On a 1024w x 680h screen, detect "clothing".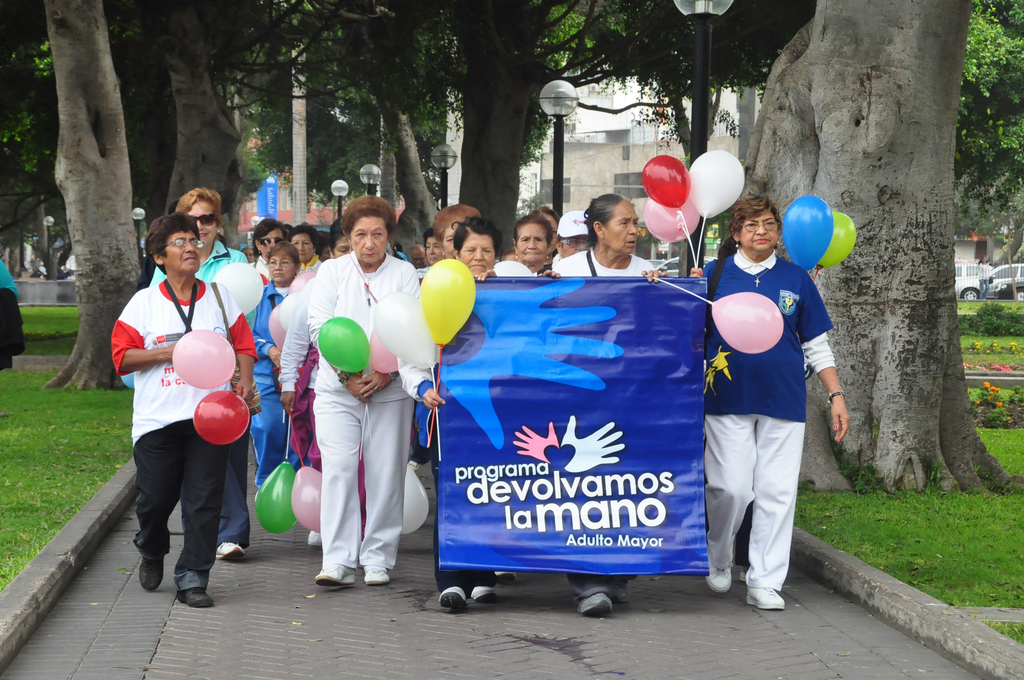
(277, 285, 312, 387).
